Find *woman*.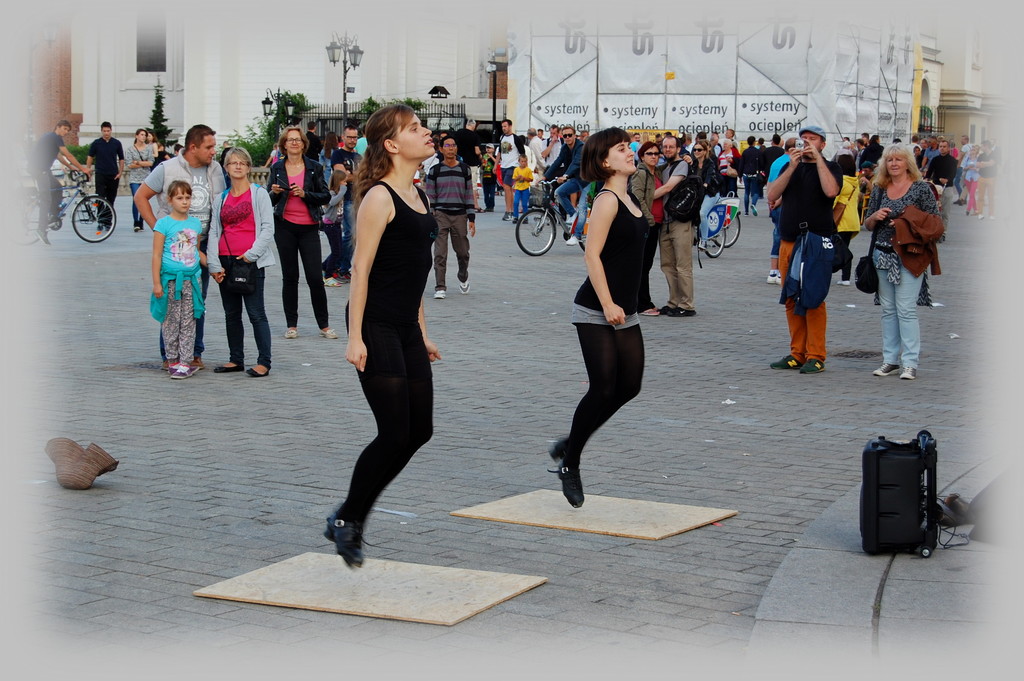
pyautogui.locateOnScreen(547, 121, 660, 516).
